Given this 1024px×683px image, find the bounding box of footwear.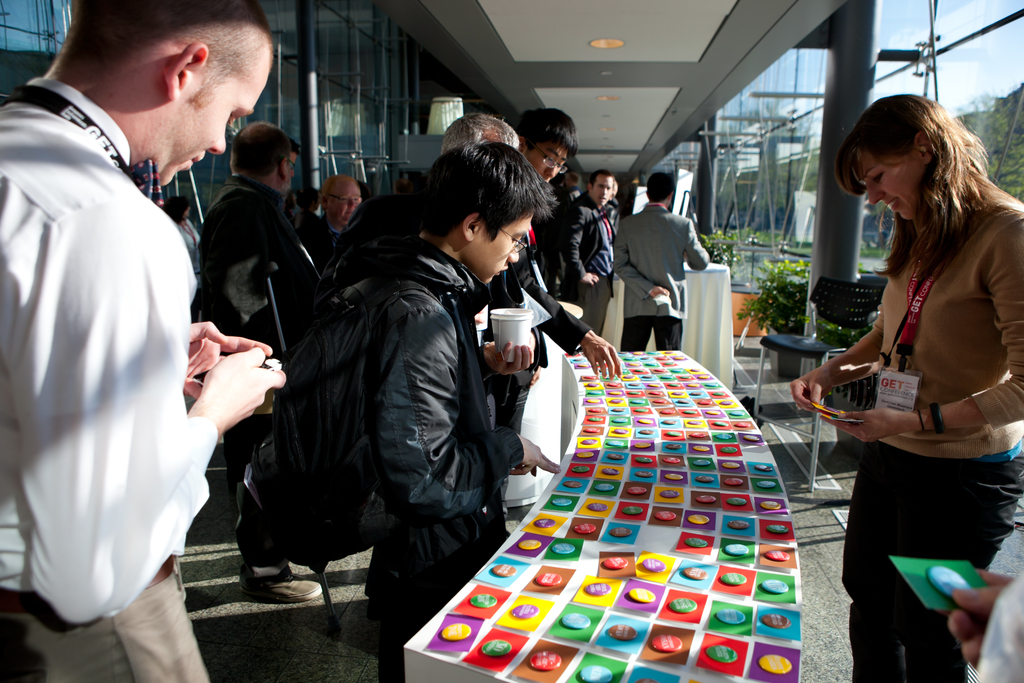
[x1=240, y1=570, x2=321, y2=600].
